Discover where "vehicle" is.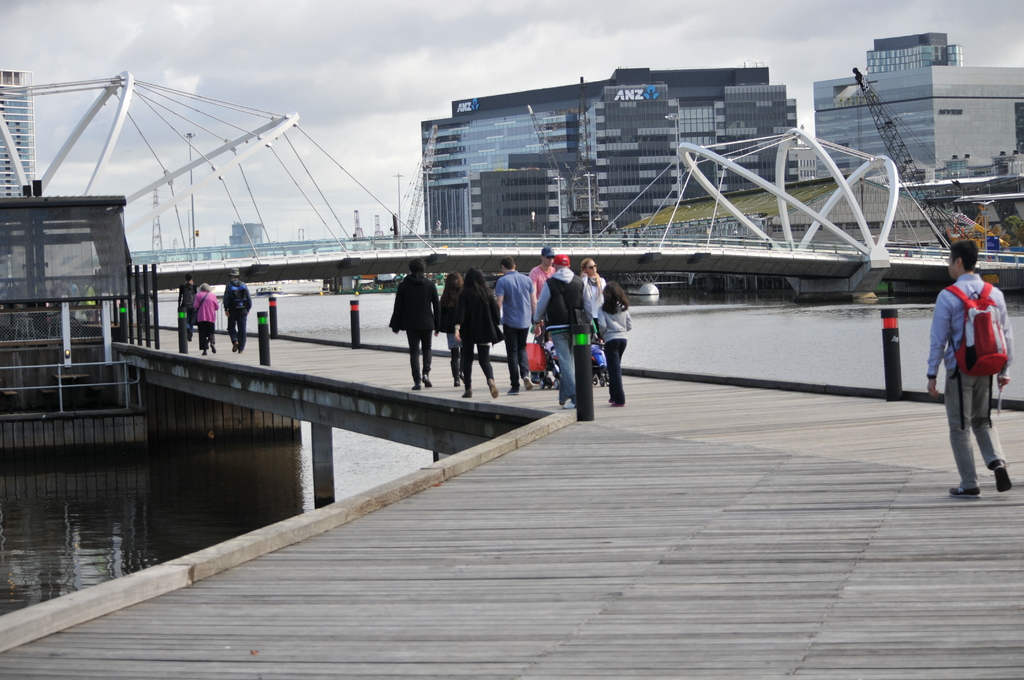
Discovered at {"left": 256, "top": 281, "right": 282, "bottom": 297}.
